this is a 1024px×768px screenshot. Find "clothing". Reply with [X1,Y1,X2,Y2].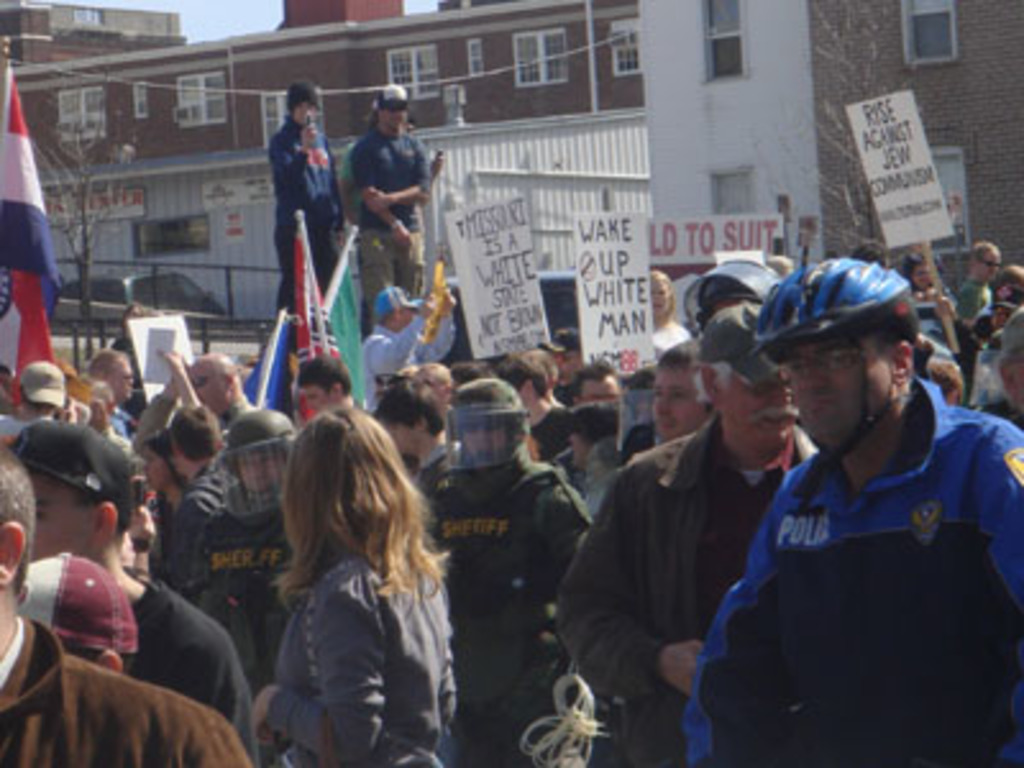
[0,407,635,765].
